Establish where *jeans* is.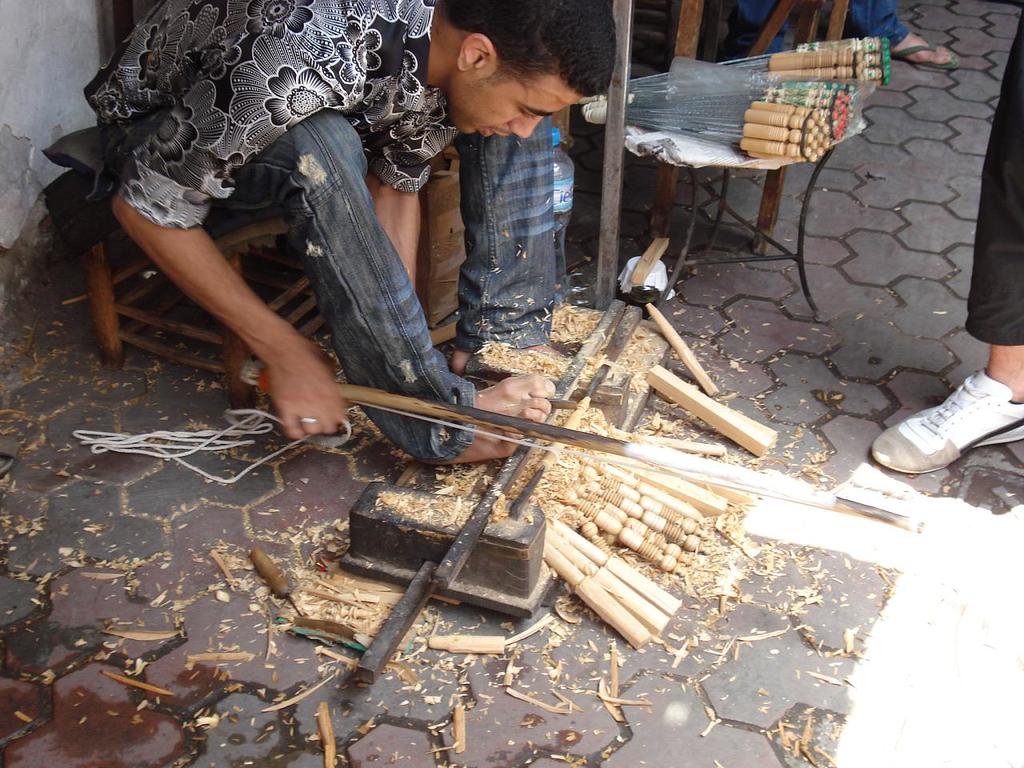
Established at select_region(222, 110, 556, 465).
